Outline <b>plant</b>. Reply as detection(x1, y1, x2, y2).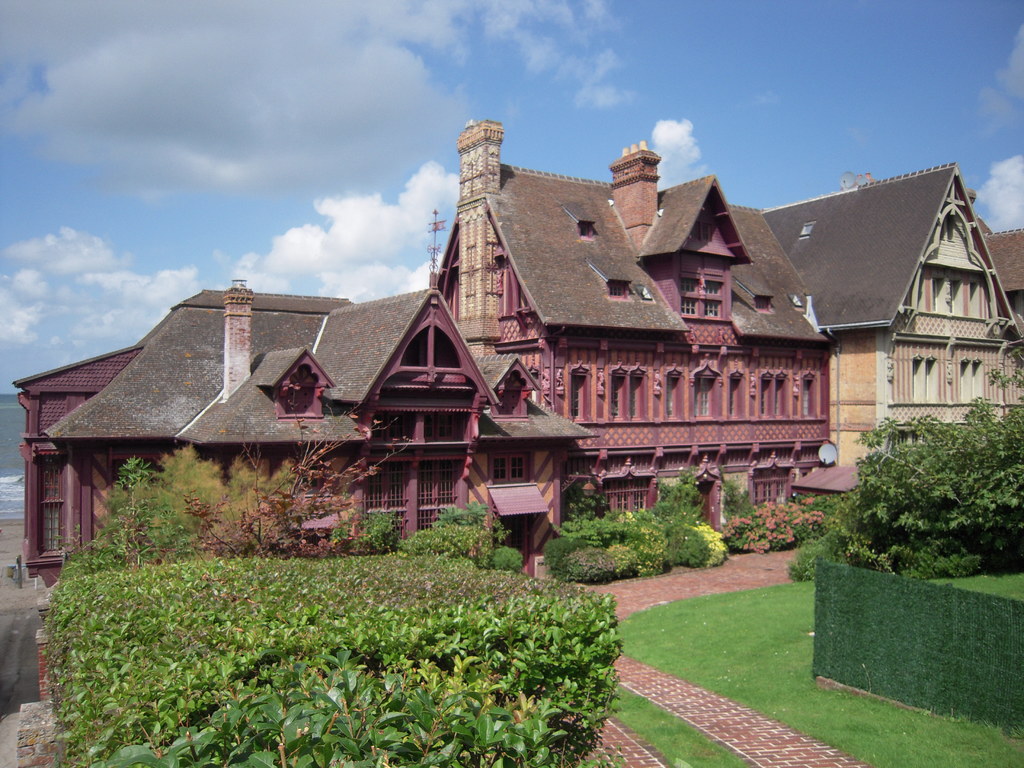
detection(814, 396, 1016, 582).
